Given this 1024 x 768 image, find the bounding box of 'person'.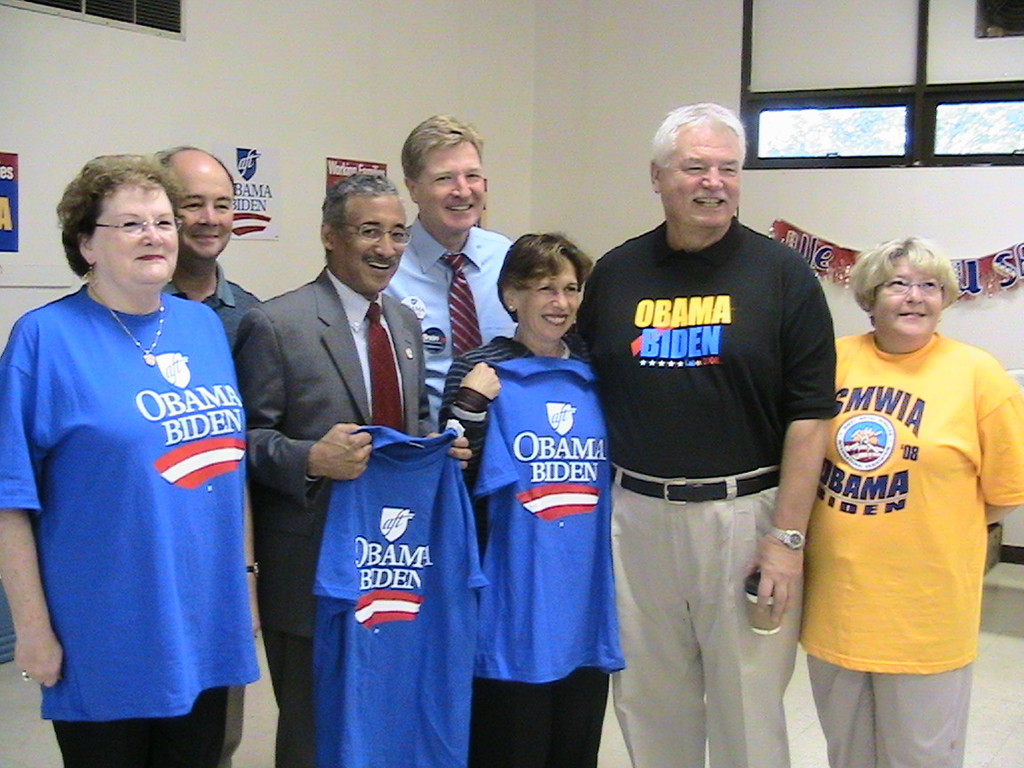
box(156, 147, 262, 362).
